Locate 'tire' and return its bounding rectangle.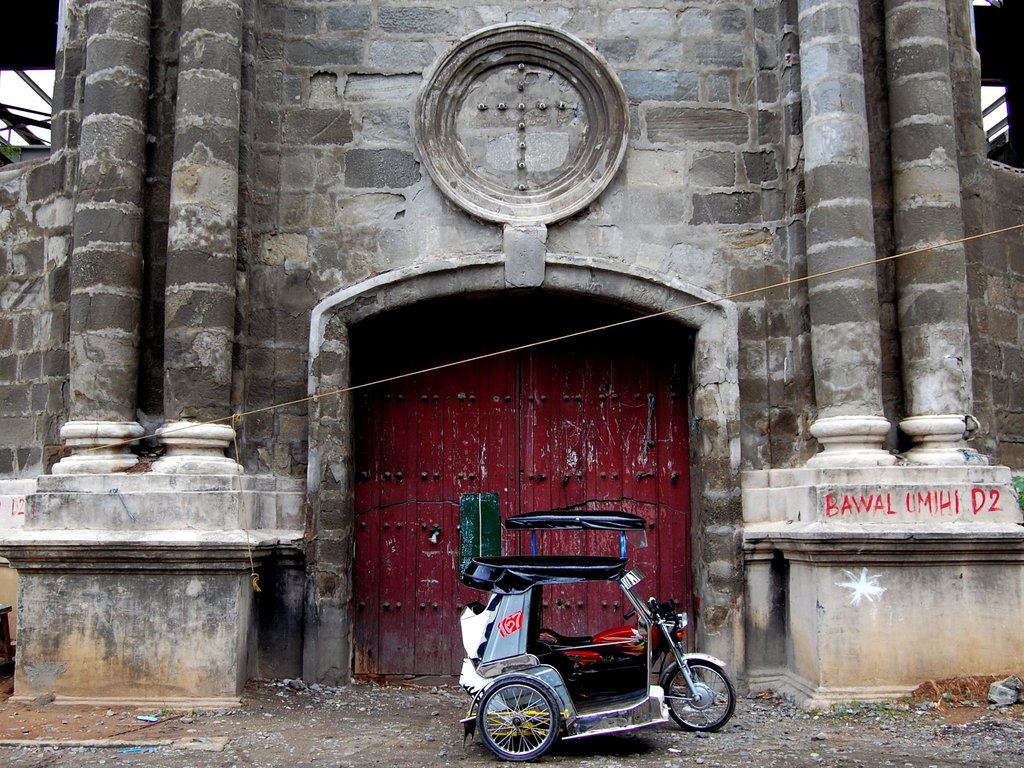
664:662:737:731.
